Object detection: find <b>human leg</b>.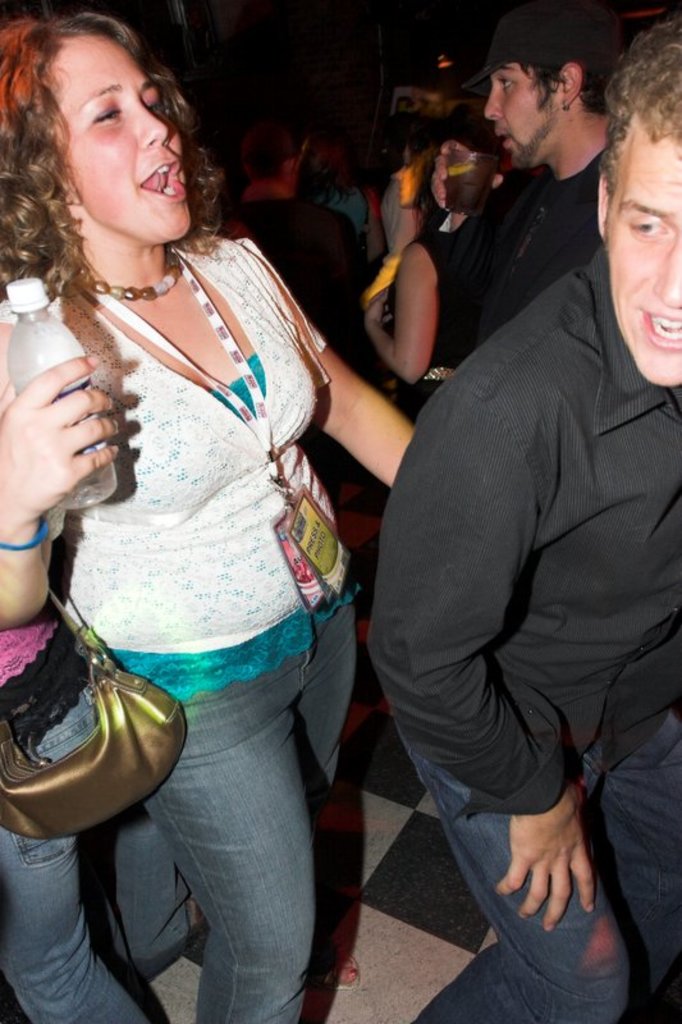
box(400, 746, 630, 1023).
